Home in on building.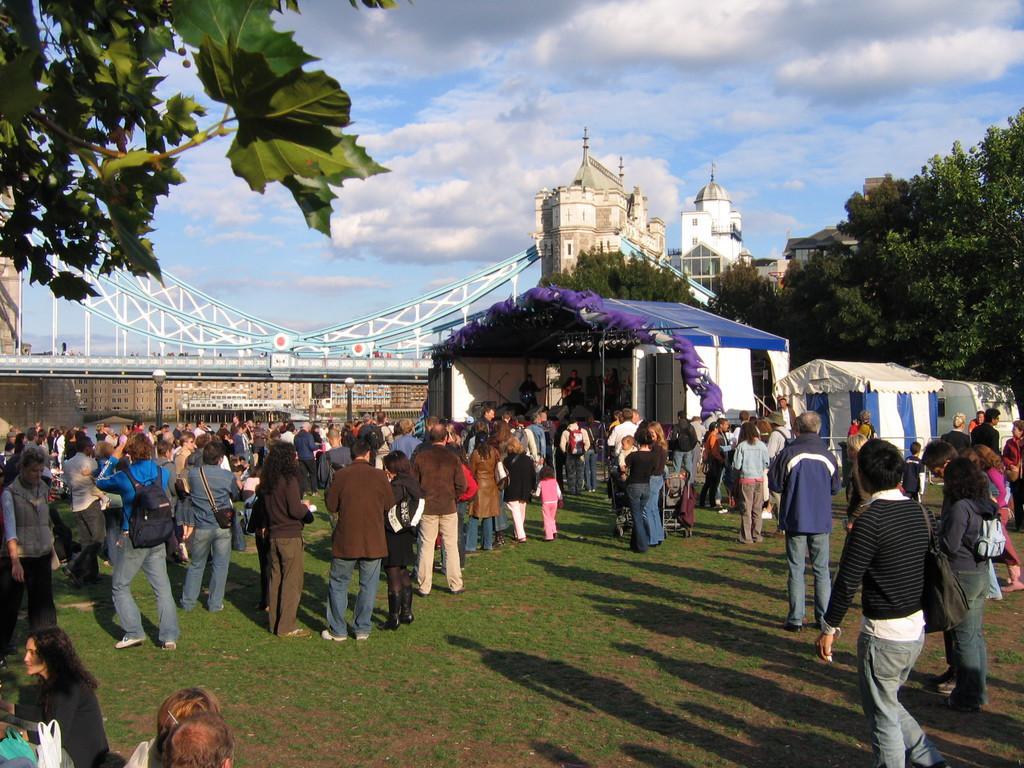
Homed in at [x1=753, y1=174, x2=885, y2=285].
